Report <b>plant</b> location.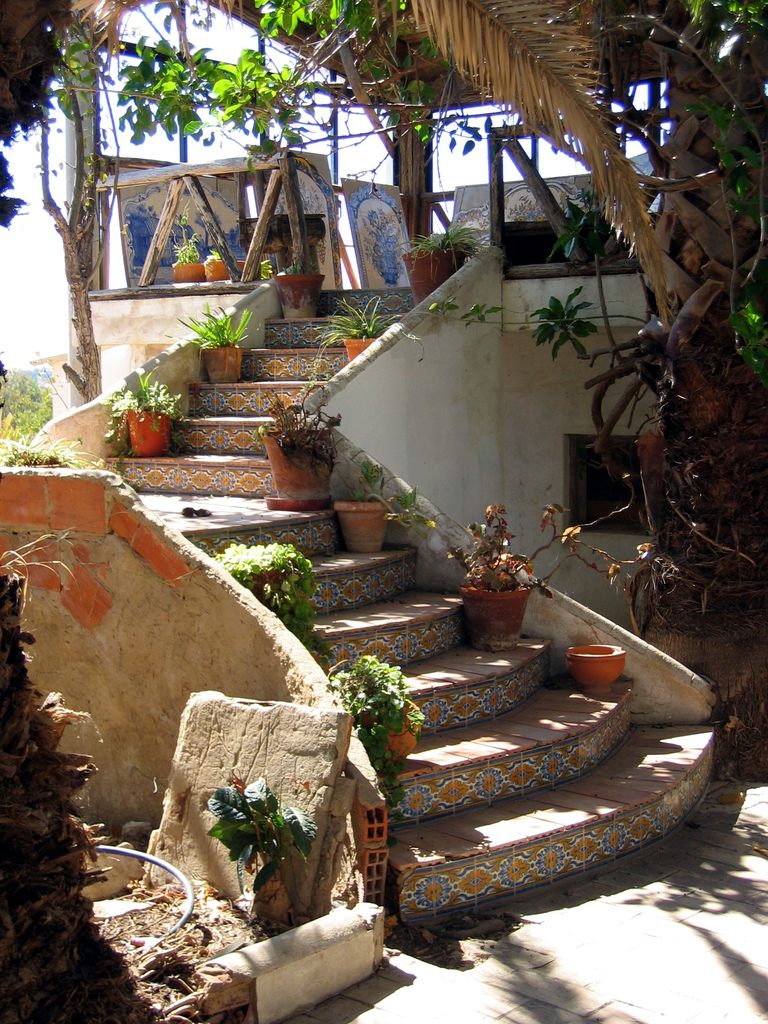
Report: locate(200, 774, 313, 928).
